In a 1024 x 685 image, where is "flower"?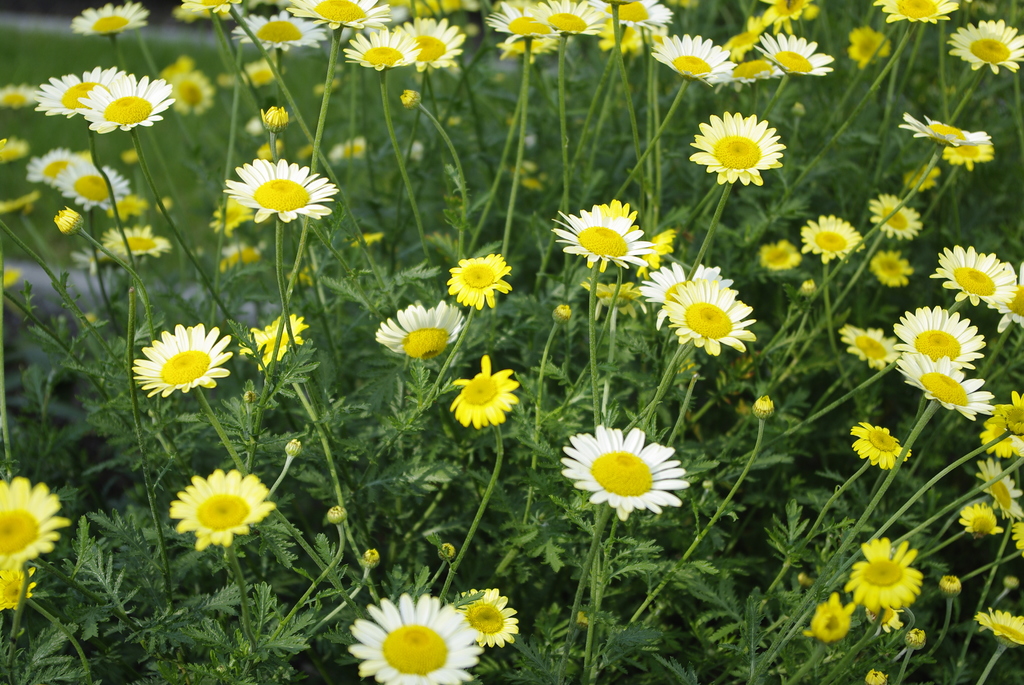
132:329:246:393.
